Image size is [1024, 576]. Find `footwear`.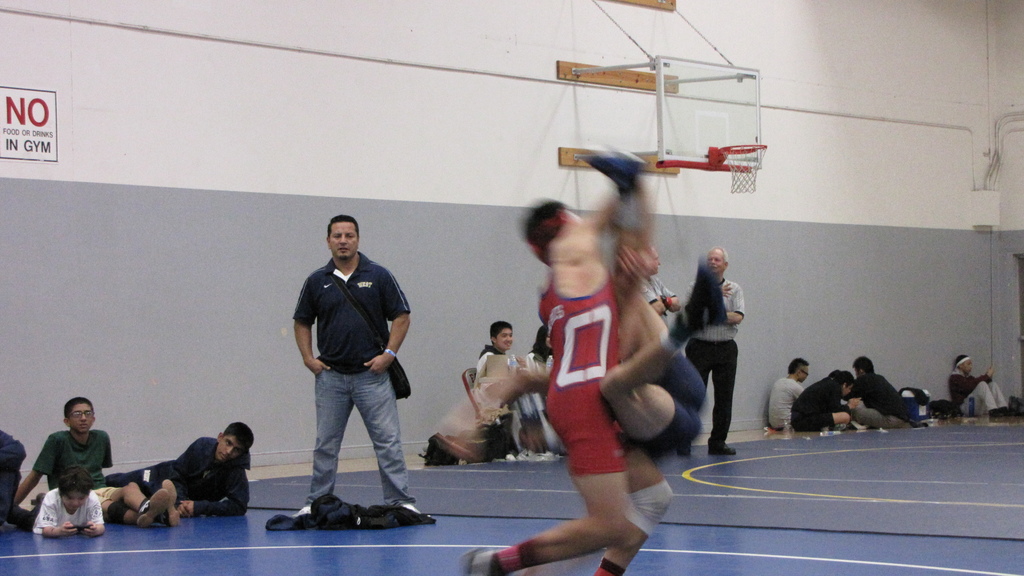
x1=684 y1=248 x2=731 y2=325.
